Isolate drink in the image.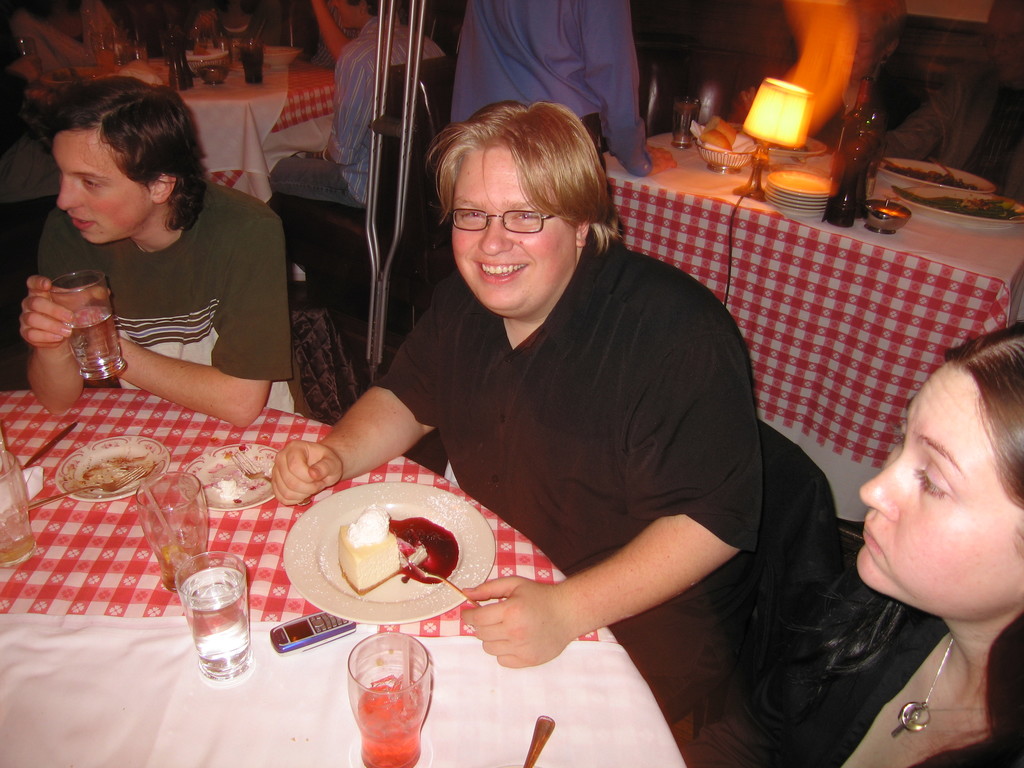
Isolated region: box(62, 305, 128, 378).
